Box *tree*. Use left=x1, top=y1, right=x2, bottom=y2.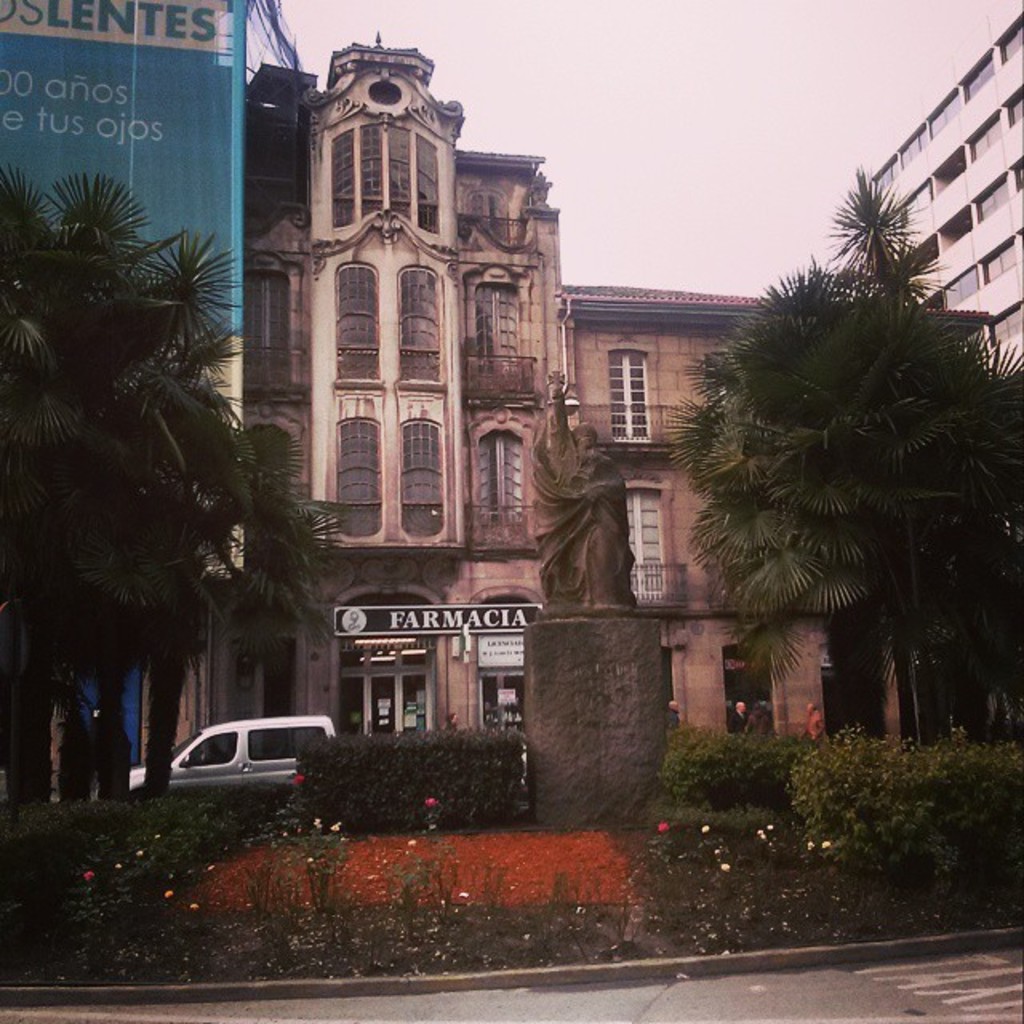
left=0, top=160, right=350, bottom=821.
